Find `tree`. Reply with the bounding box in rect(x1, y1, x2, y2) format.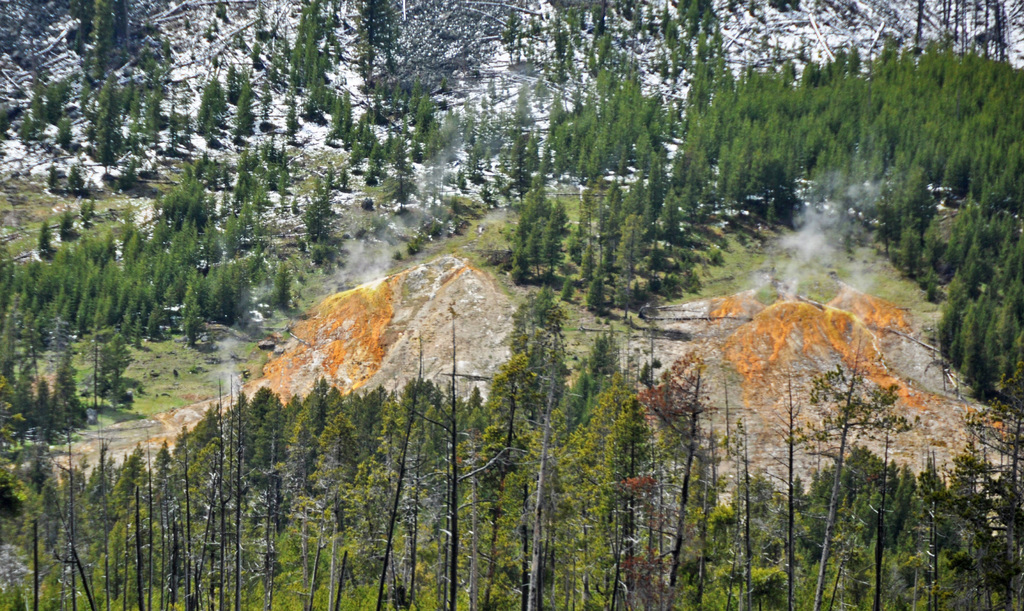
rect(143, 94, 163, 135).
